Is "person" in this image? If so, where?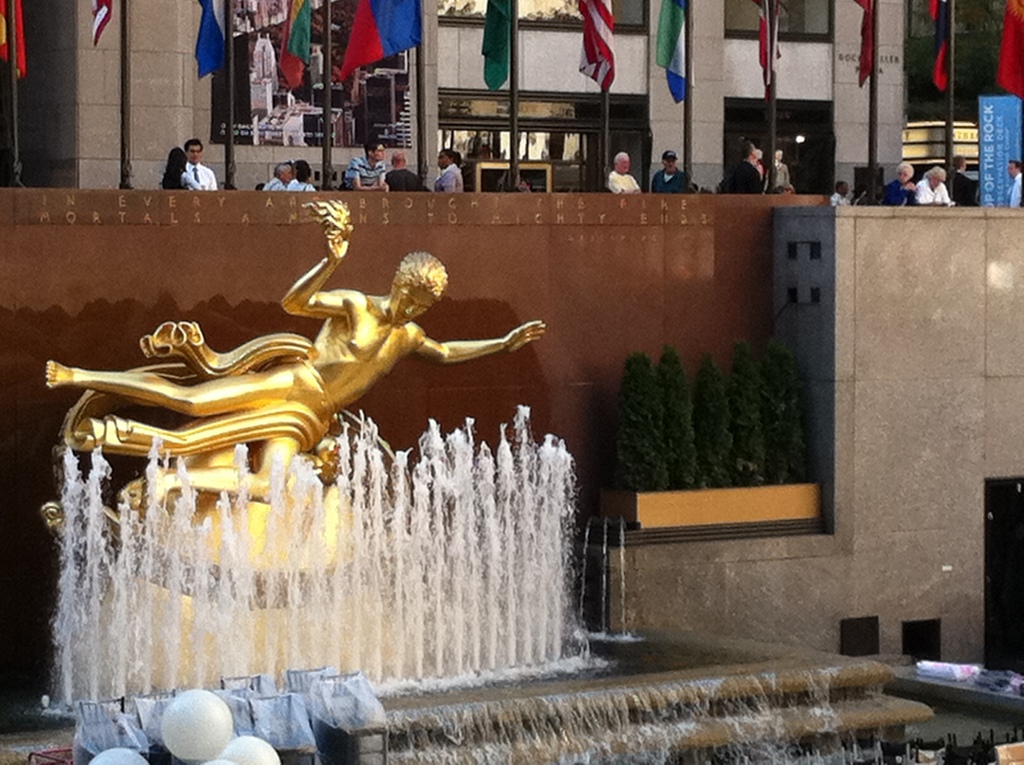
Yes, at 344 140 388 191.
